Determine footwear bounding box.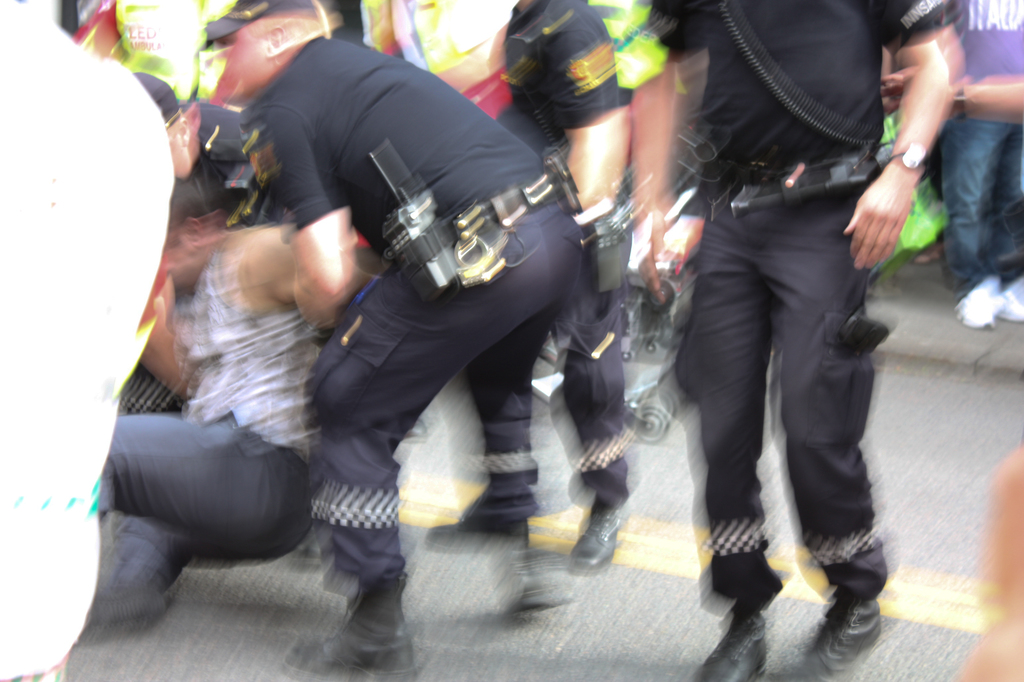
Determined: detection(959, 278, 998, 329).
